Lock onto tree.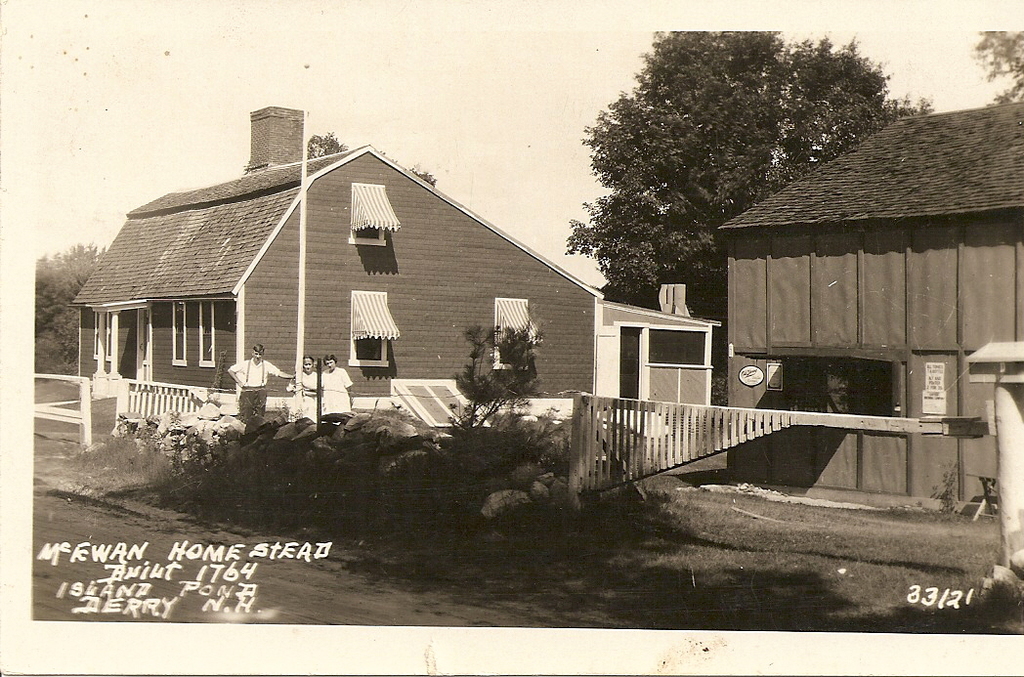
Locked: detection(555, 21, 913, 285).
